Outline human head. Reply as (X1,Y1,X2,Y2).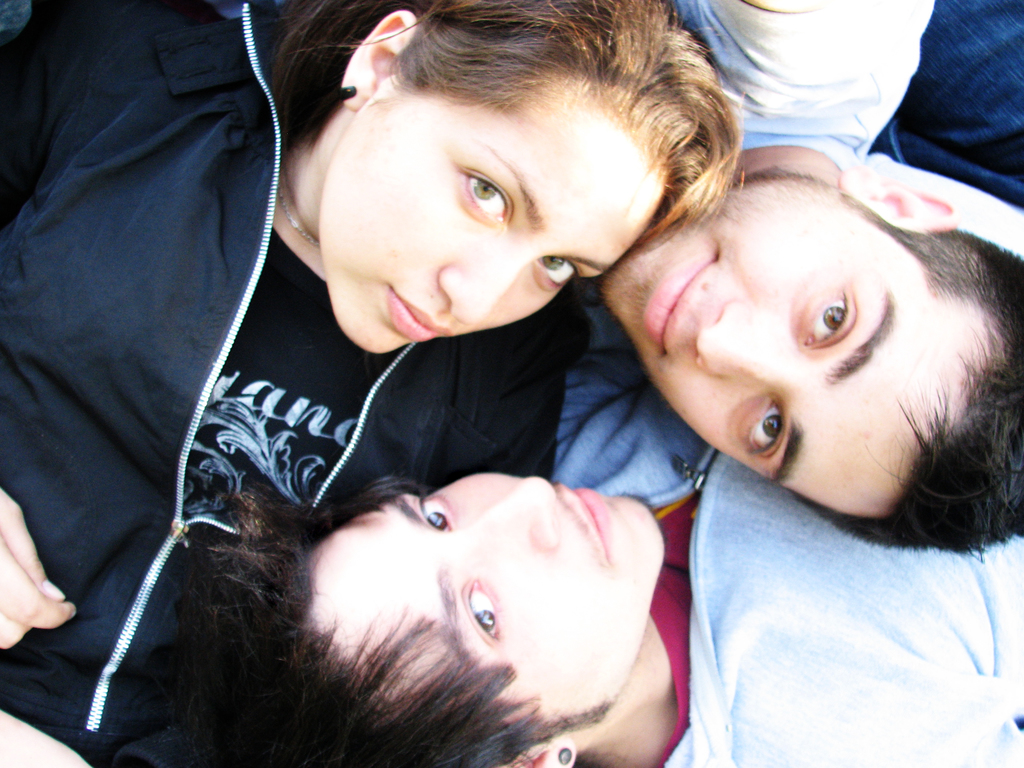
(210,468,666,767).
